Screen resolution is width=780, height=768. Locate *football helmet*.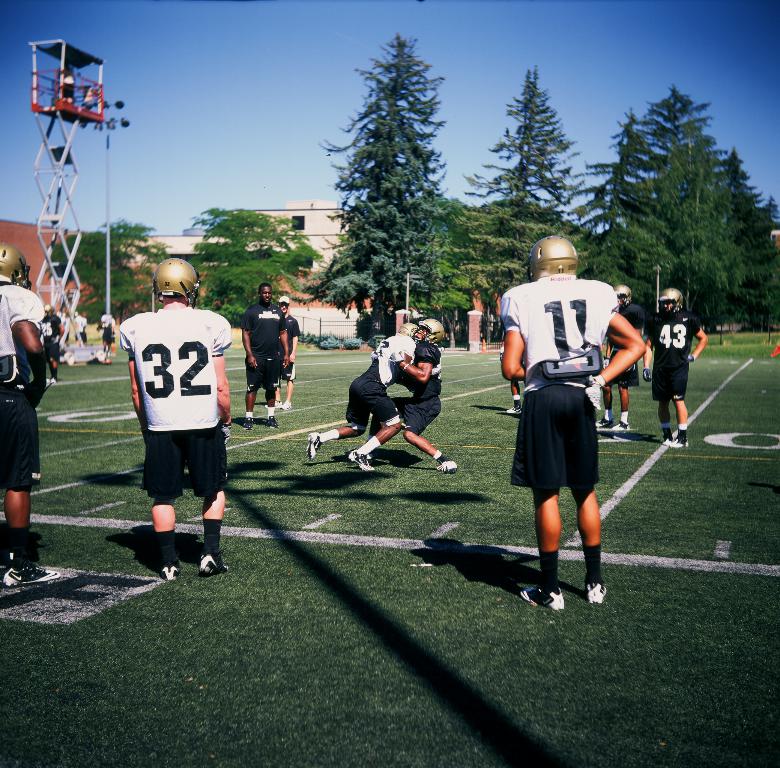
[x1=0, y1=243, x2=36, y2=289].
